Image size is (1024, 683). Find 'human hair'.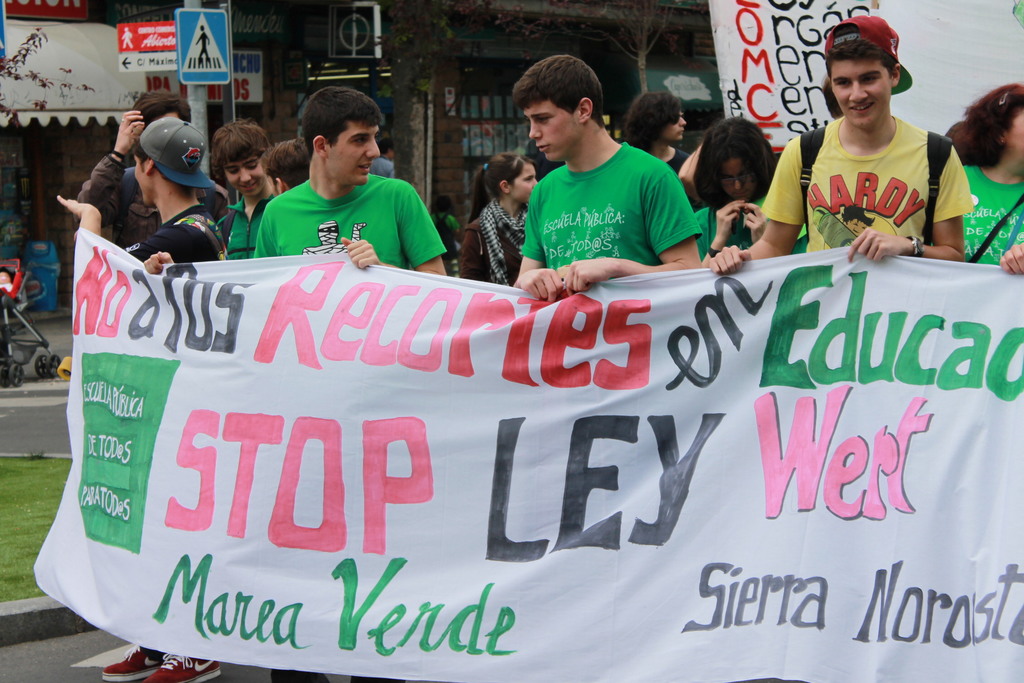
(134,92,189,161).
